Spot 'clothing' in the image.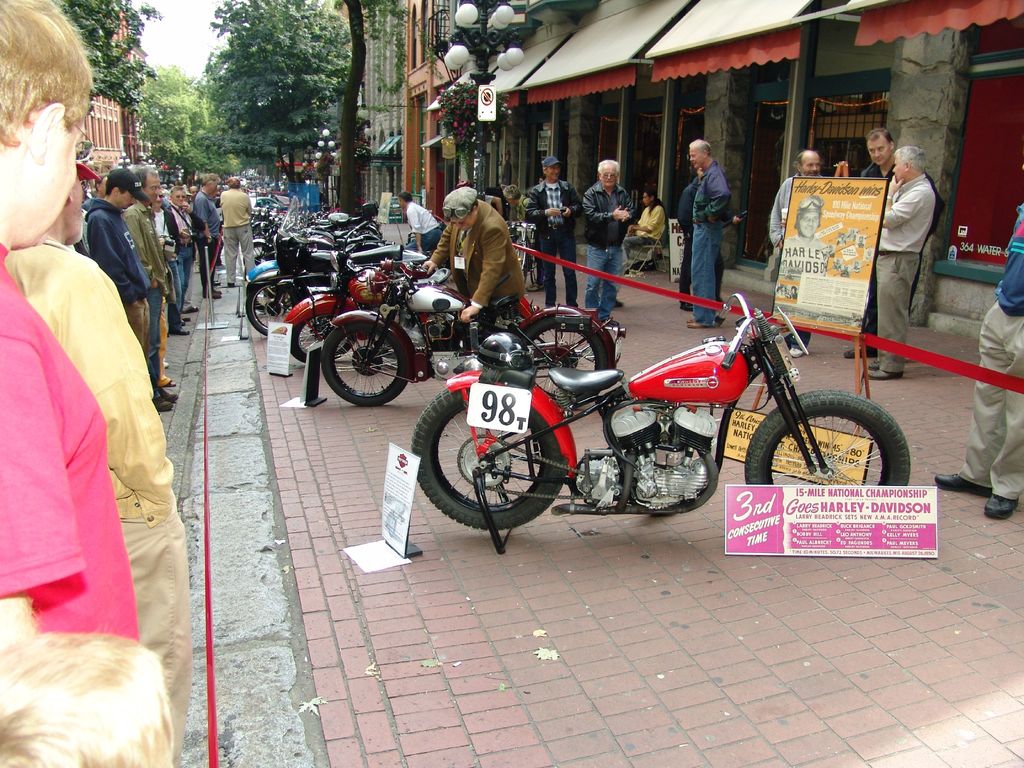
'clothing' found at [x1=872, y1=170, x2=935, y2=371].
